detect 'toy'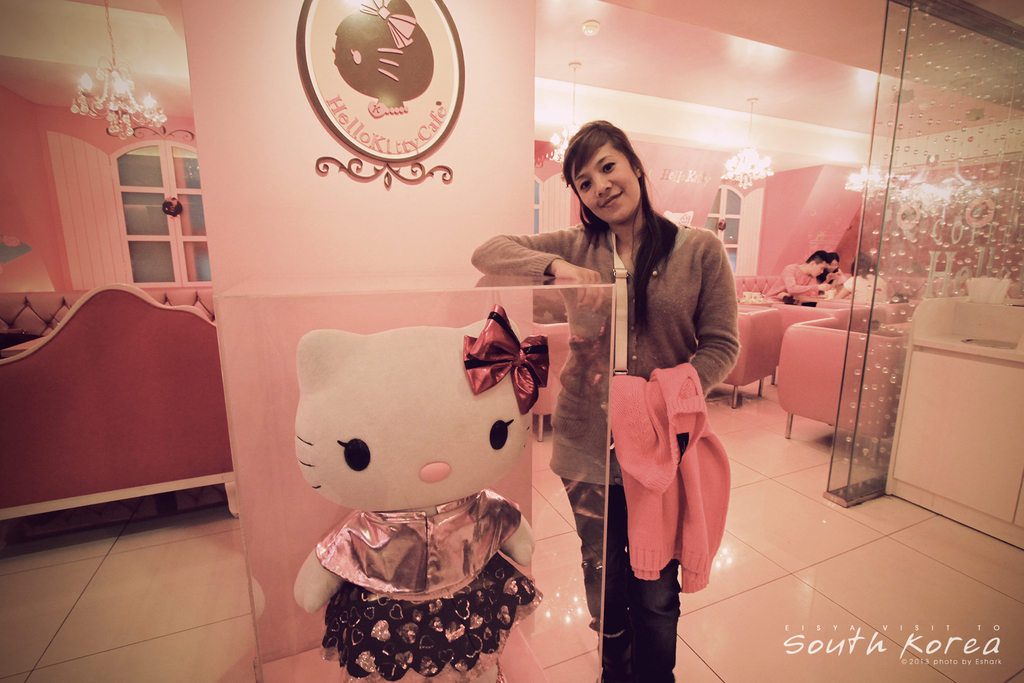
box=[283, 286, 563, 682]
